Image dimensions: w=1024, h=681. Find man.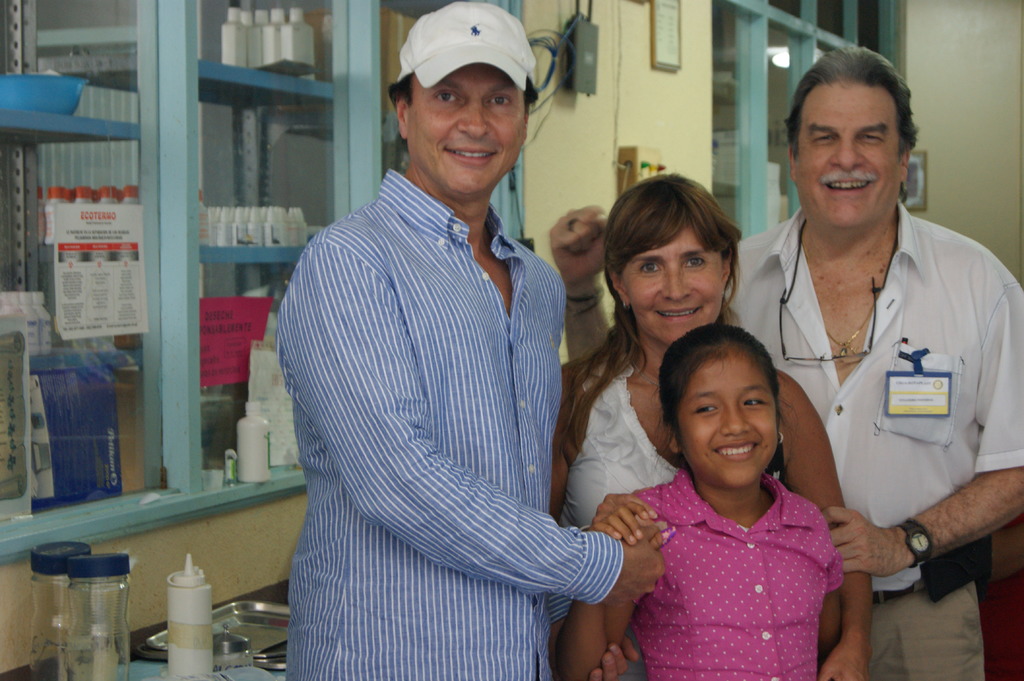
box=[695, 46, 1023, 680].
